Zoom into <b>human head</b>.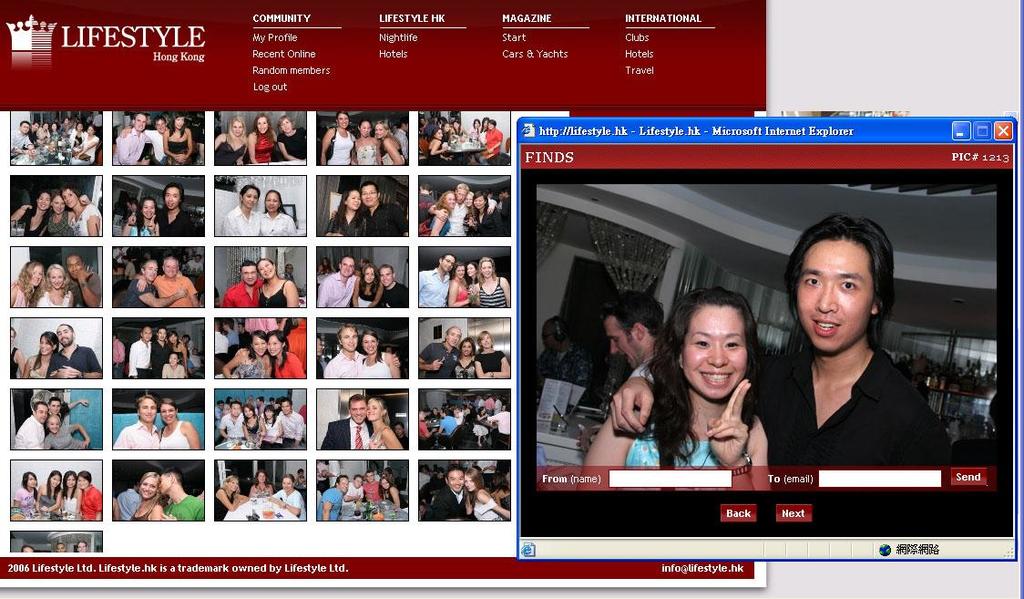
Zoom target: pyautogui.locateOnScreen(466, 464, 485, 496).
